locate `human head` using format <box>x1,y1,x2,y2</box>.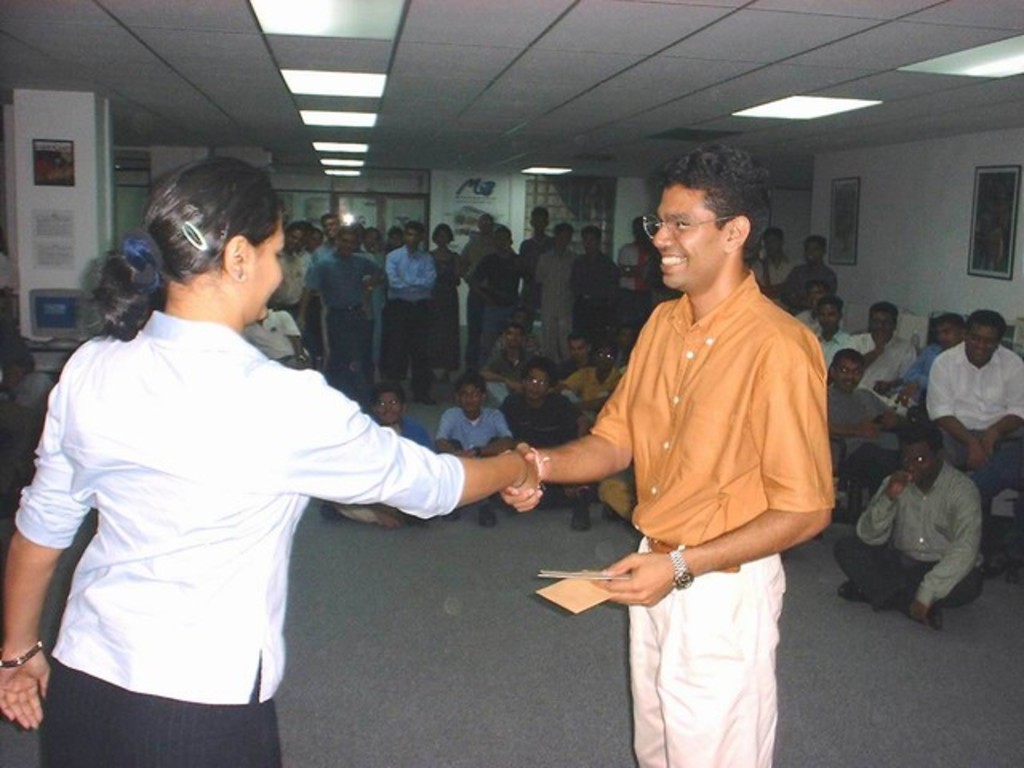
<box>832,344,866,395</box>.
